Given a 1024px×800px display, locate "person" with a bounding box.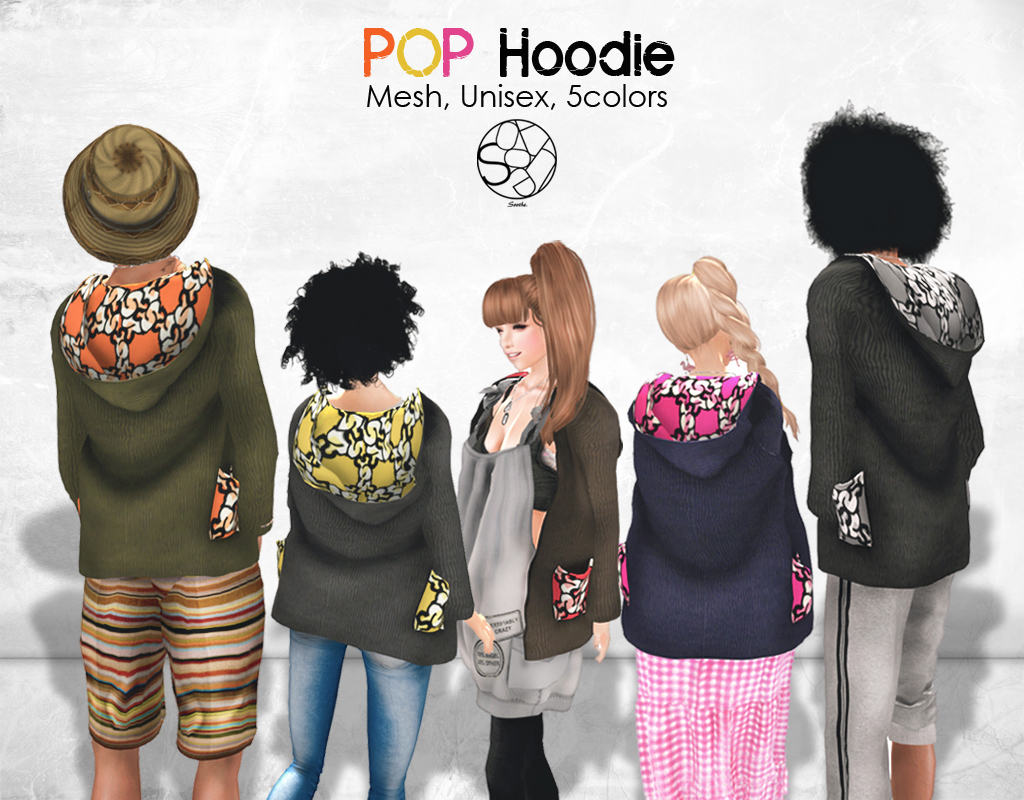
Located: <region>276, 253, 476, 799</region>.
